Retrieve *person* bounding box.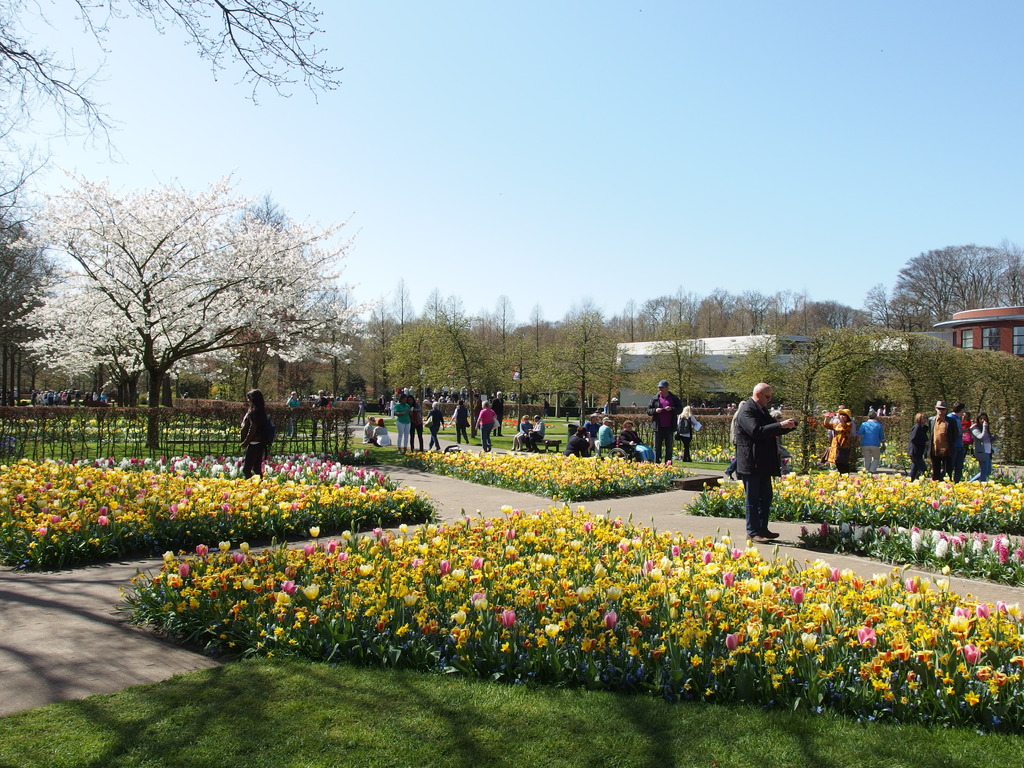
Bounding box: (x1=852, y1=407, x2=887, y2=475).
